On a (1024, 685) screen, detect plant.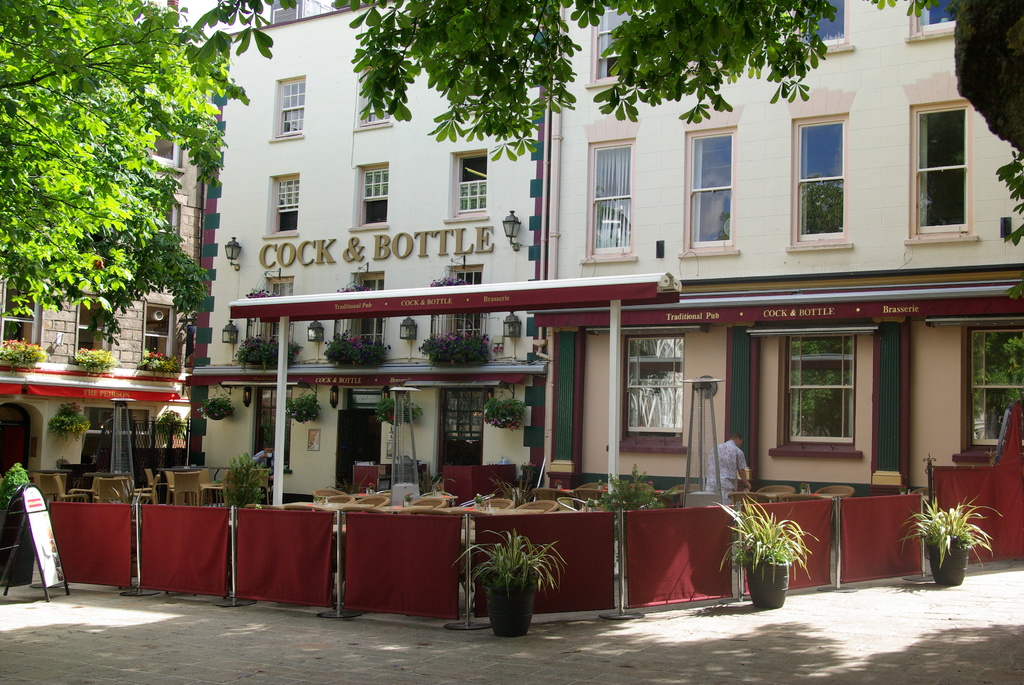
<box>899,484,1009,571</box>.
